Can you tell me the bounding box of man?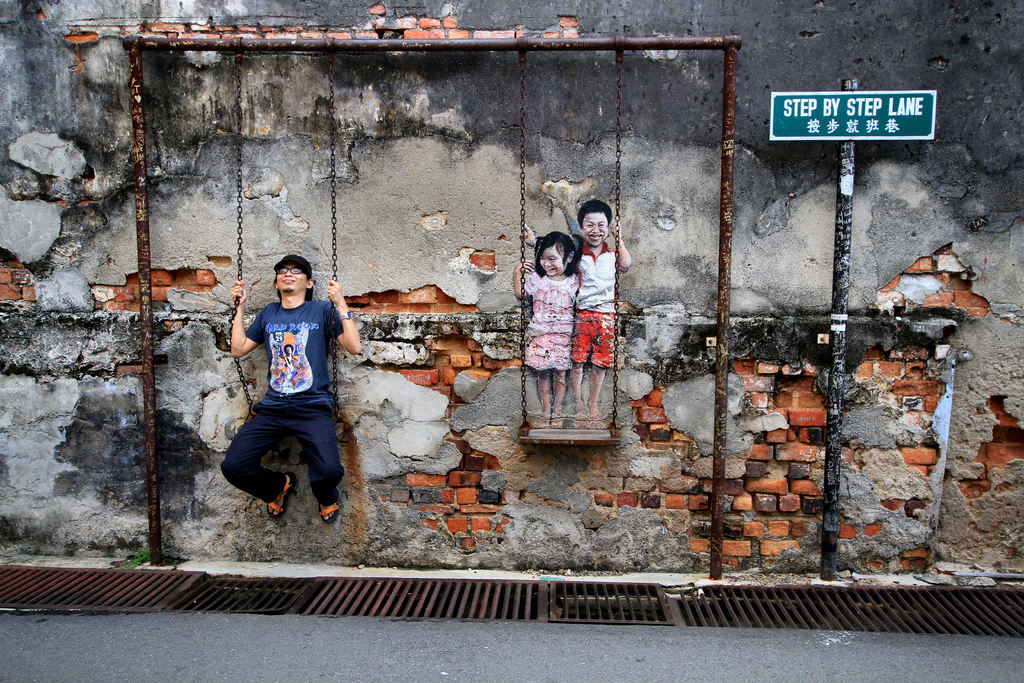
rect(212, 255, 358, 536).
